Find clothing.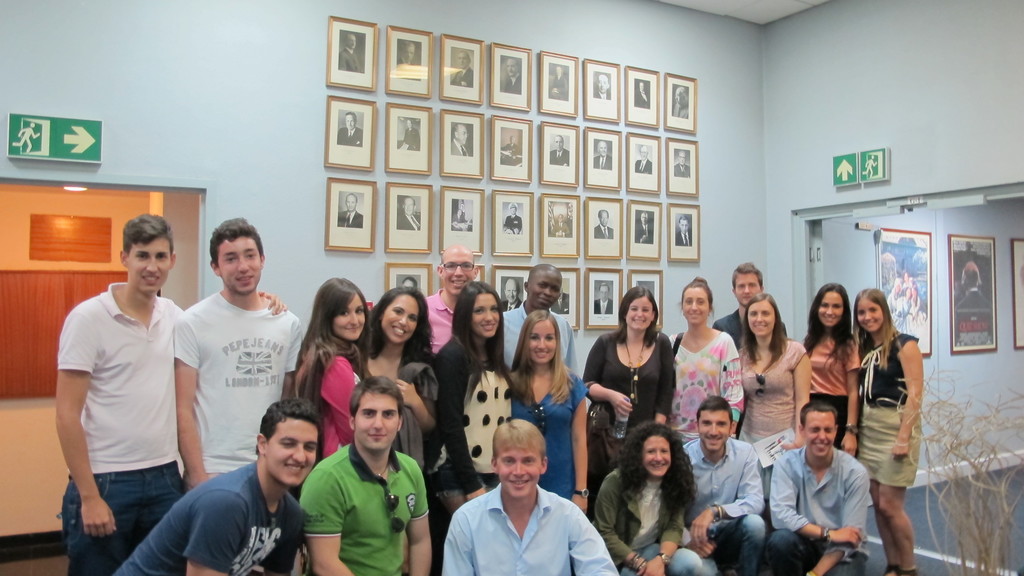
{"x1": 336, "y1": 125, "x2": 362, "y2": 145}.
